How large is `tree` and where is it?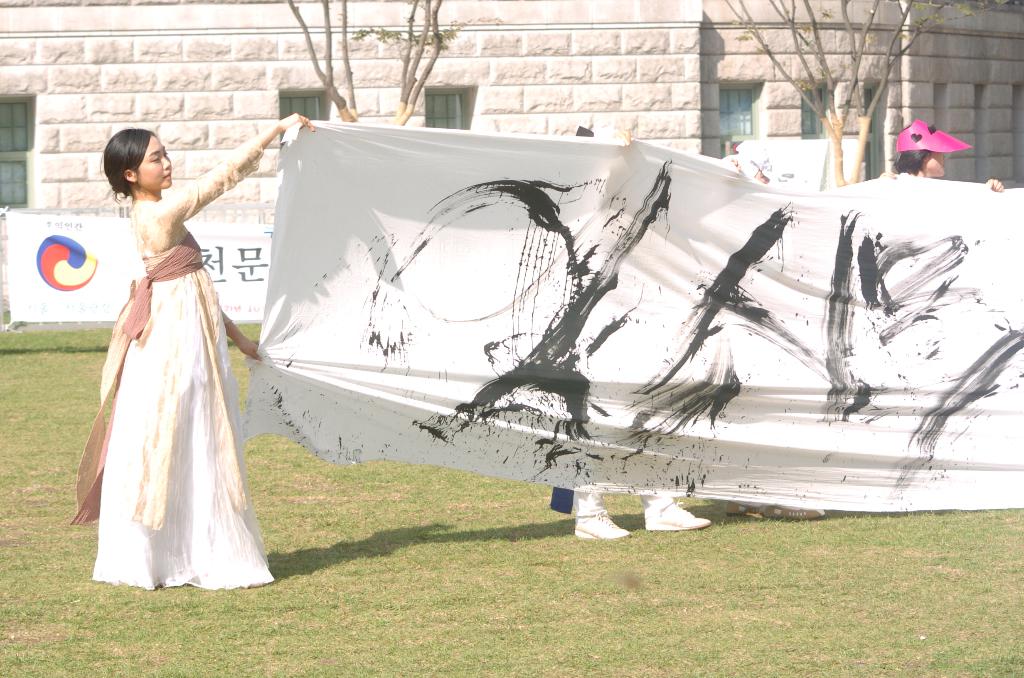
Bounding box: <bbox>722, 0, 1007, 187</bbox>.
